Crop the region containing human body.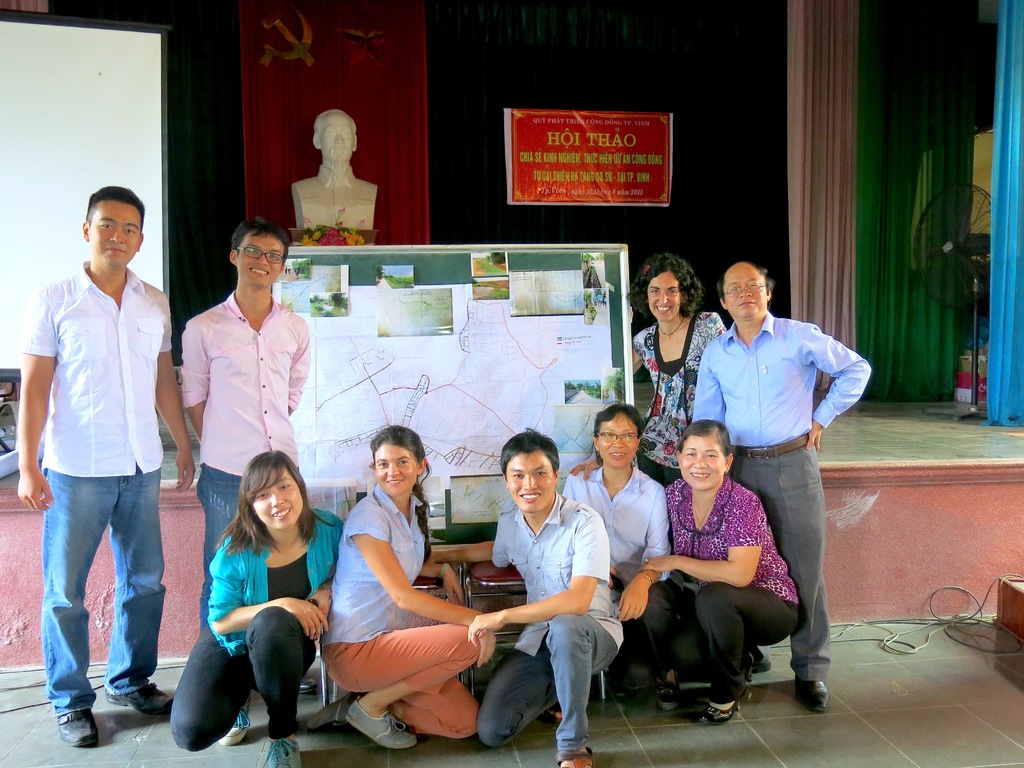
Crop region: [165,511,342,767].
